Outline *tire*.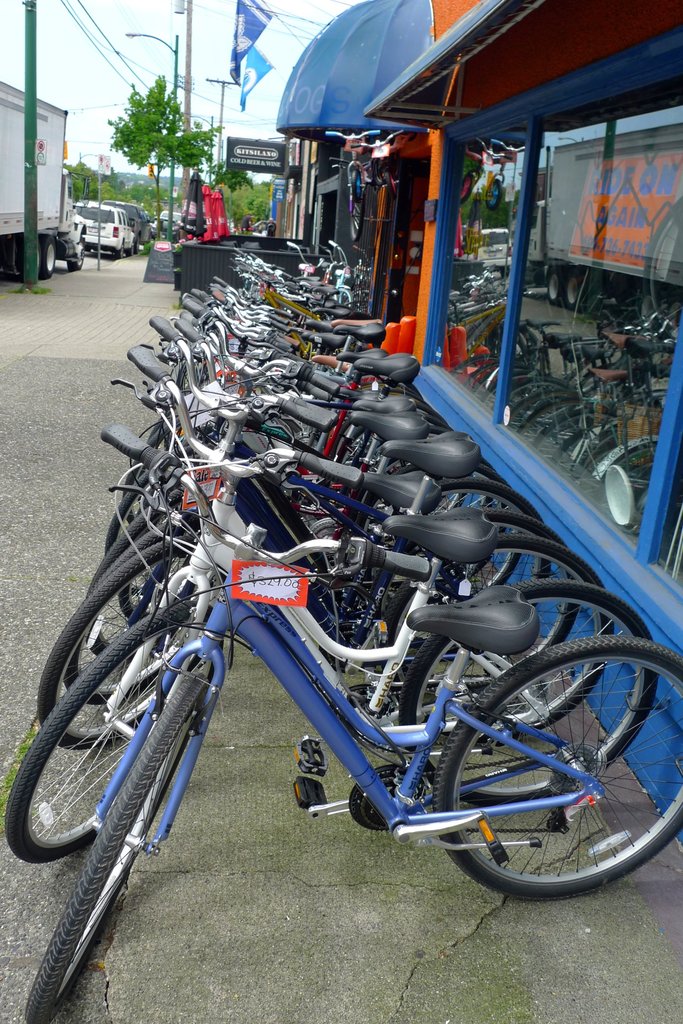
Outline: detection(128, 239, 140, 257).
